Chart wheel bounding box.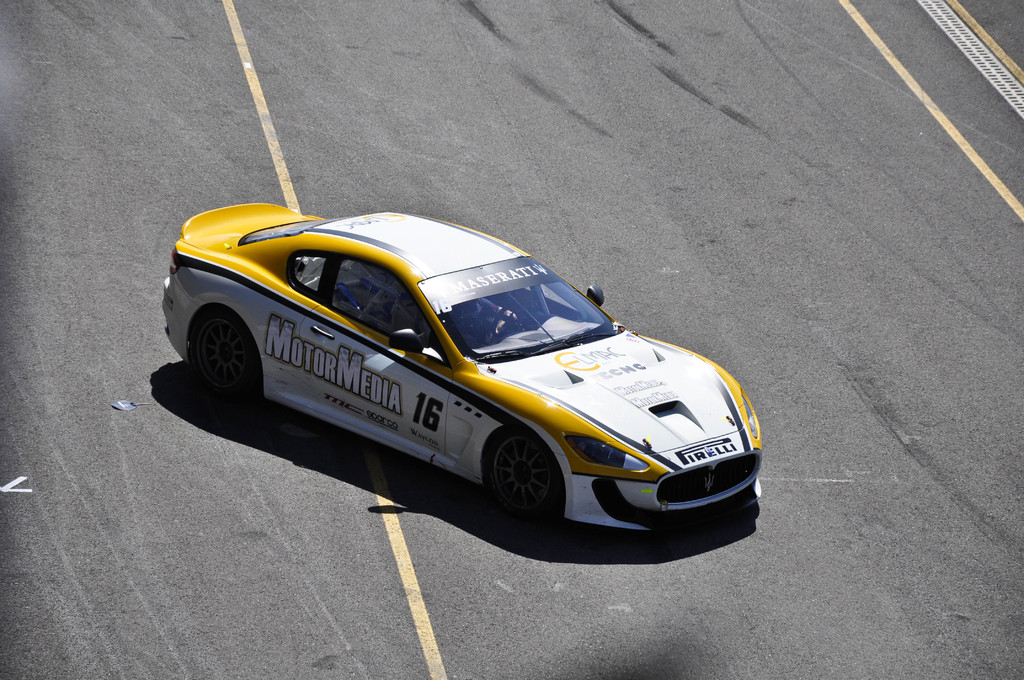
Charted: {"left": 491, "top": 298, "right": 533, "bottom": 339}.
